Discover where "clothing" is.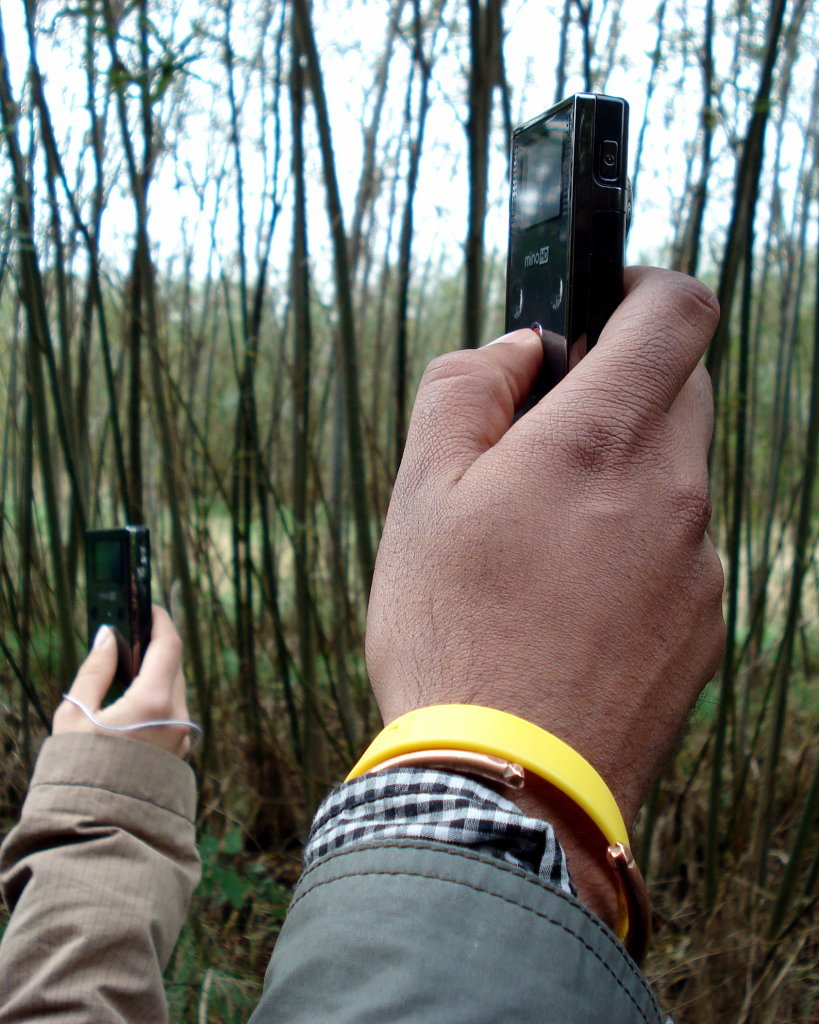
Discovered at [x1=260, y1=766, x2=672, y2=1023].
